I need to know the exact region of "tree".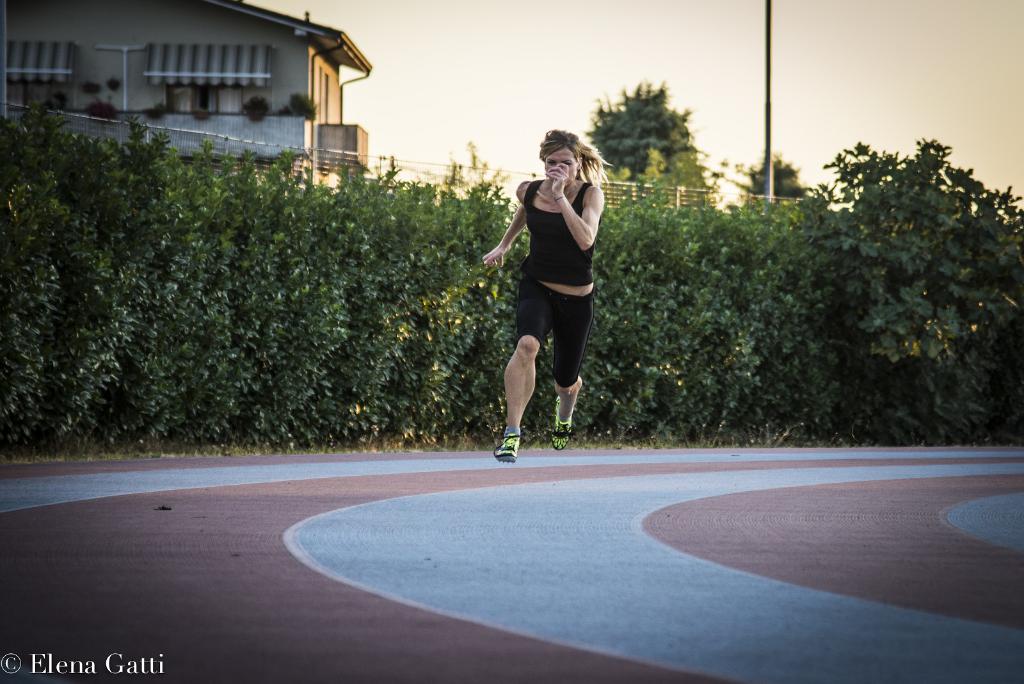
Region: (532, 197, 673, 443).
